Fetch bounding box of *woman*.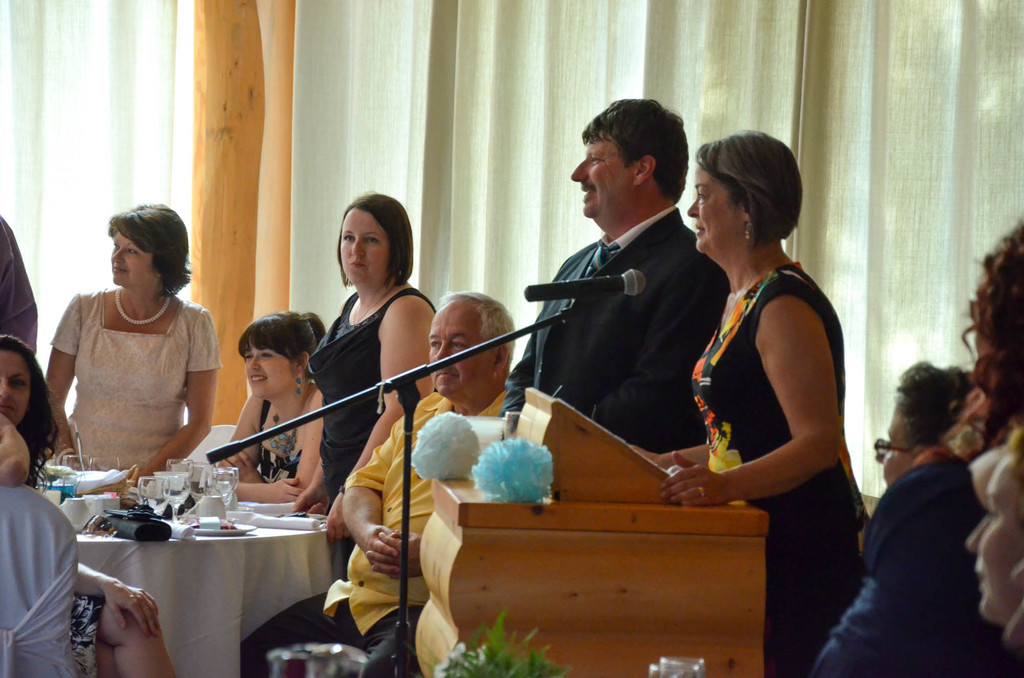
Bbox: 305/191/431/584.
